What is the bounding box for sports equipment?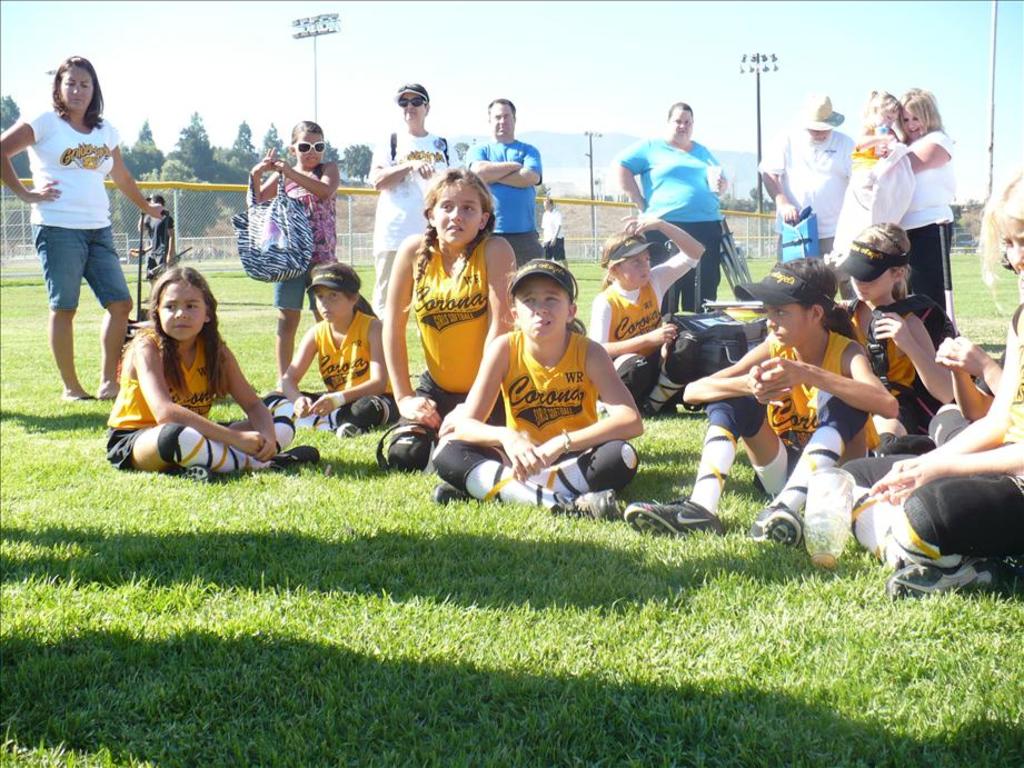
618/499/728/543.
